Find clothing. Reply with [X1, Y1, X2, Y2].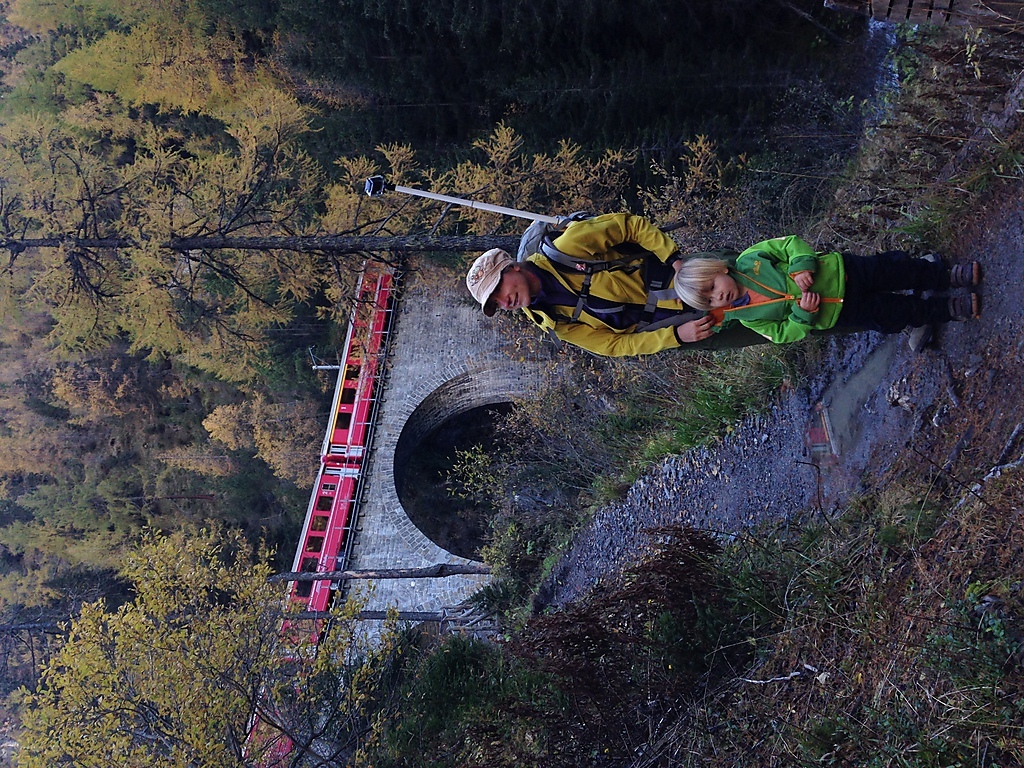
[525, 212, 770, 358].
